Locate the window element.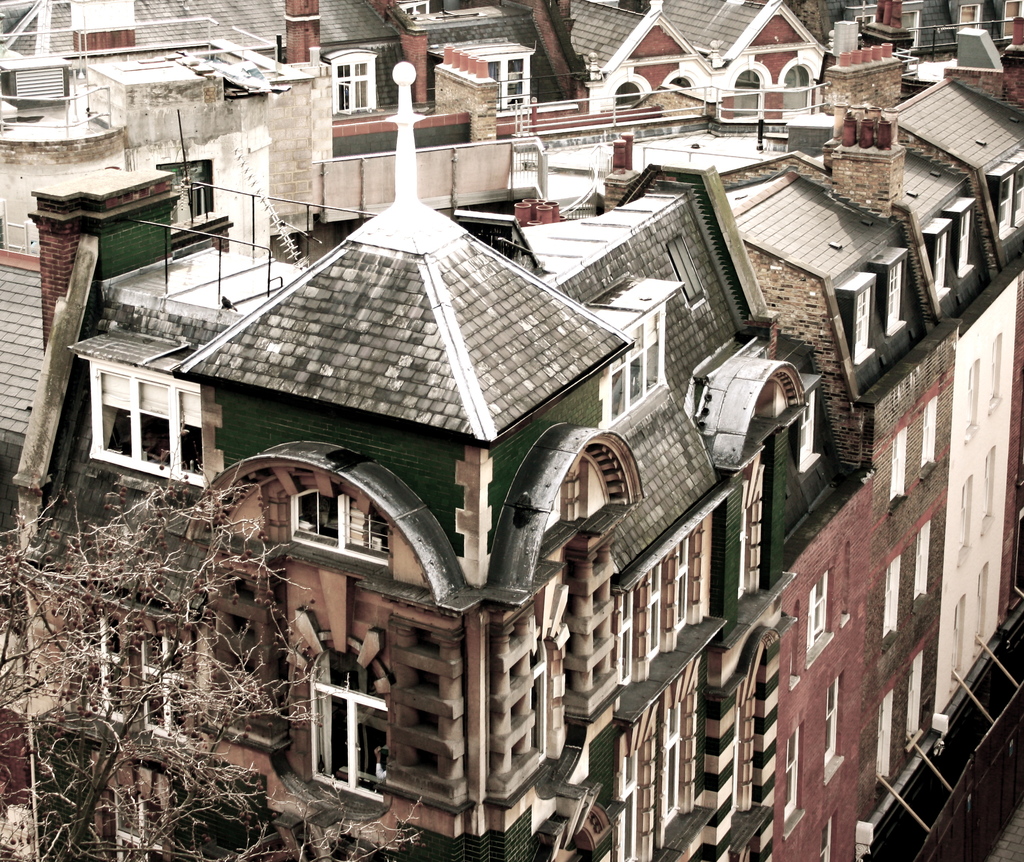
Element bbox: <bbox>106, 795, 168, 861</bbox>.
